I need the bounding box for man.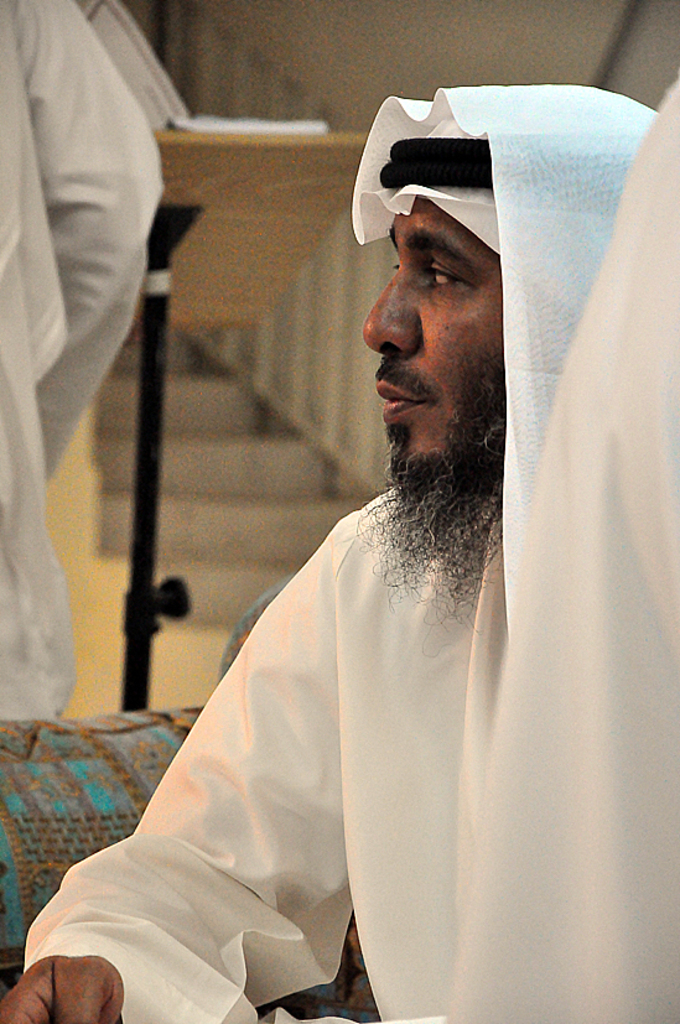
Here it is: (left=0, top=0, right=166, bottom=716).
